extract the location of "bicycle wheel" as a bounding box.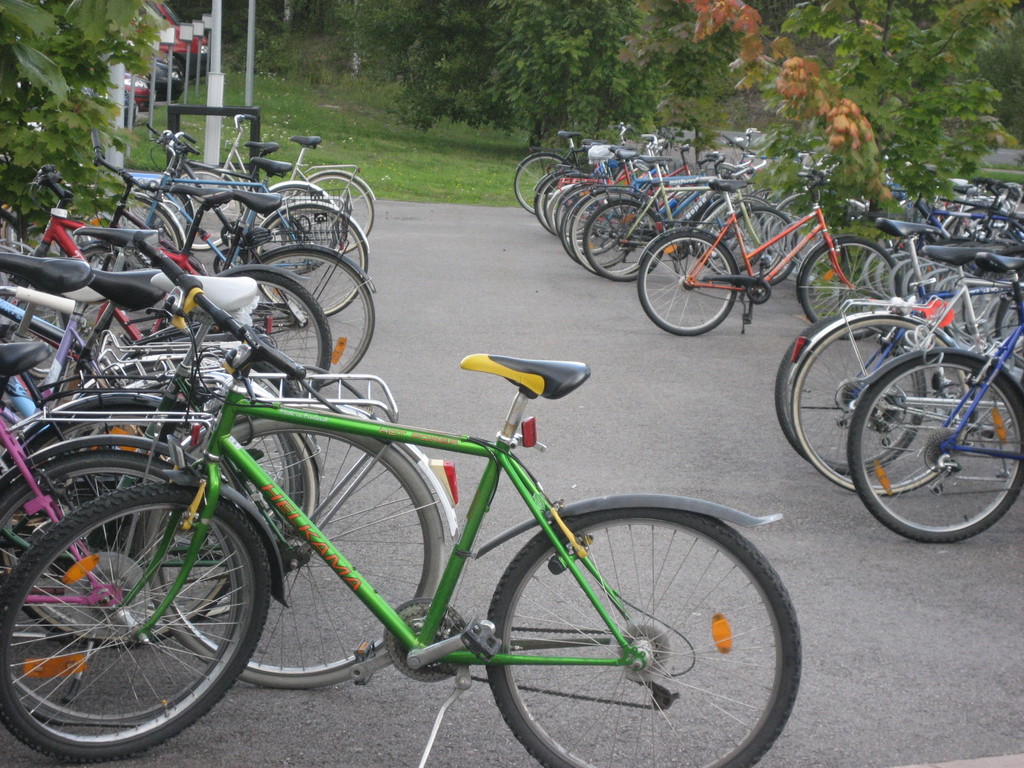
{"left": 847, "top": 349, "right": 1023, "bottom": 549}.
